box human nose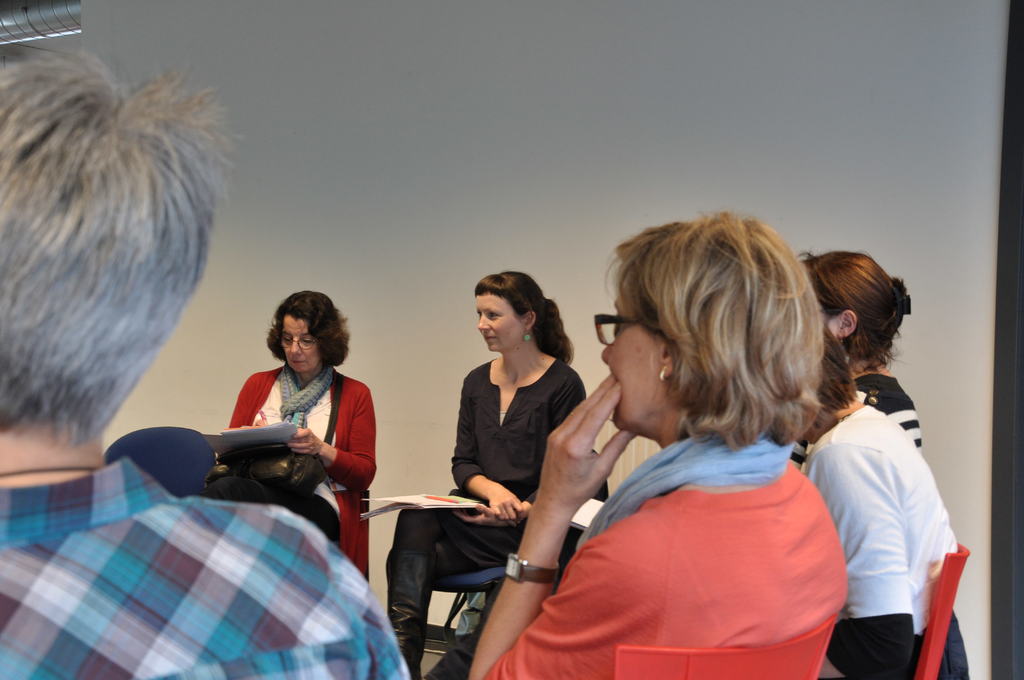
x1=477 y1=314 x2=490 y2=335
